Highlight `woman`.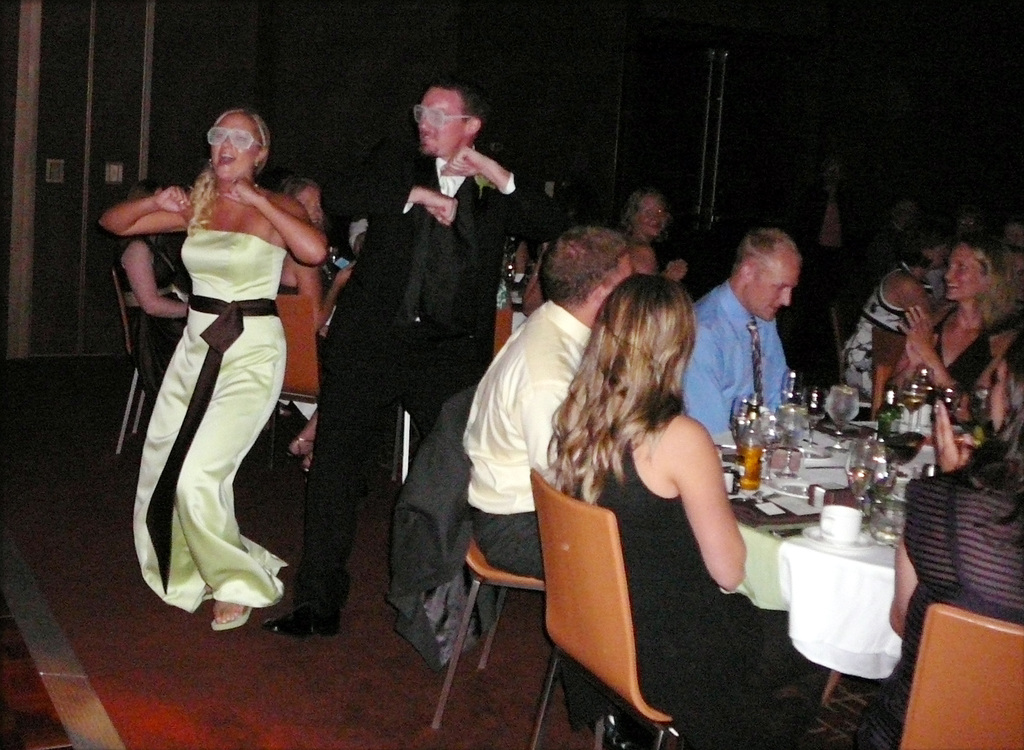
Highlighted region: left=622, top=183, right=694, bottom=288.
